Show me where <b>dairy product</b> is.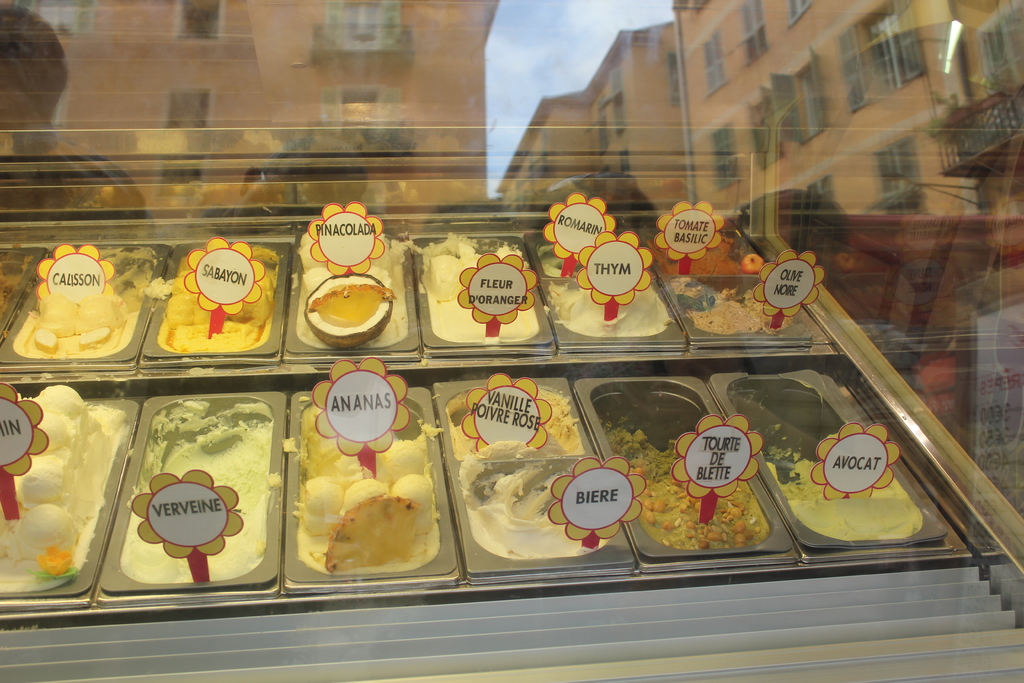
<b>dairy product</b> is at 548,234,675,333.
